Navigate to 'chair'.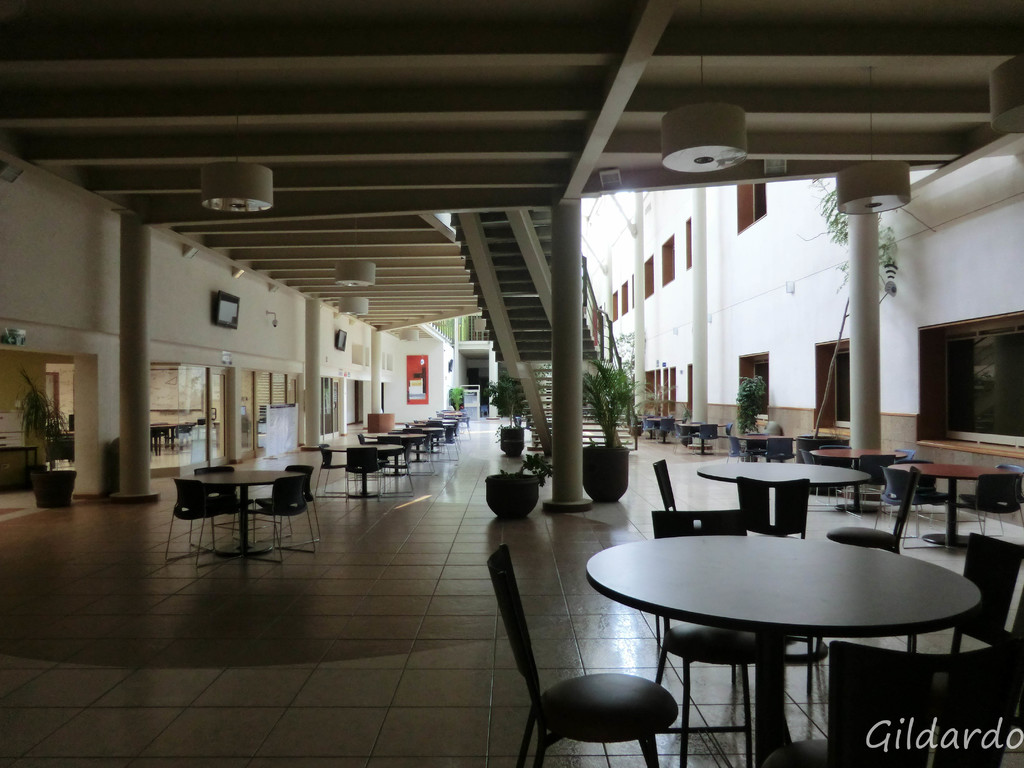
Navigation target: select_region(912, 529, 1023, 653).
